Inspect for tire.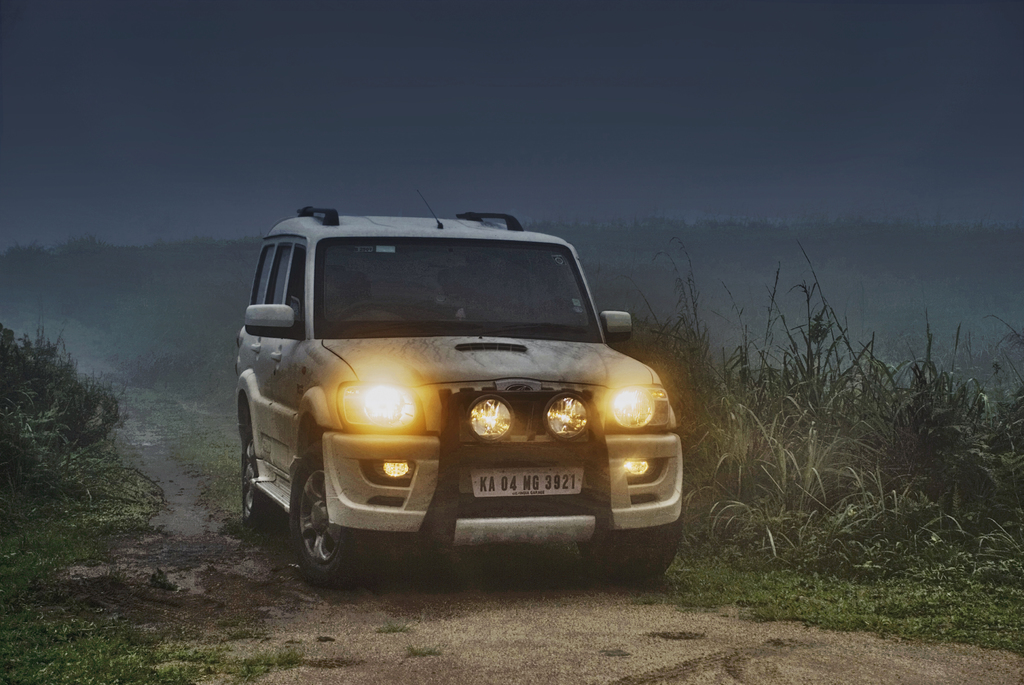
Inspection: (279, 453, 357, 589).
